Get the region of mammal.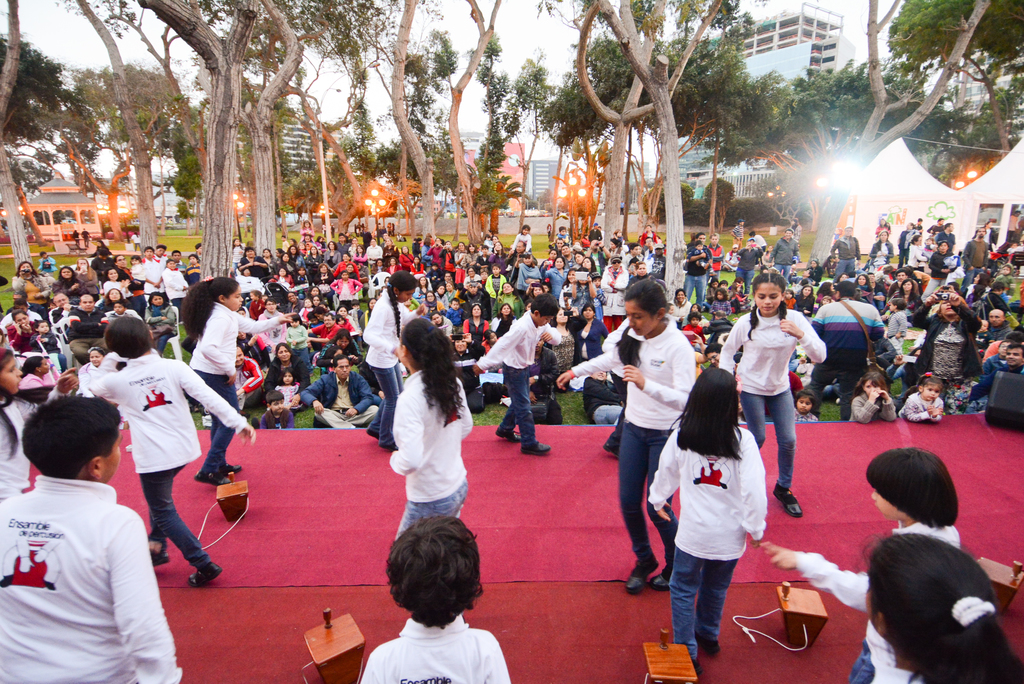
(left=80, top=228, right=89, bottom=246).
